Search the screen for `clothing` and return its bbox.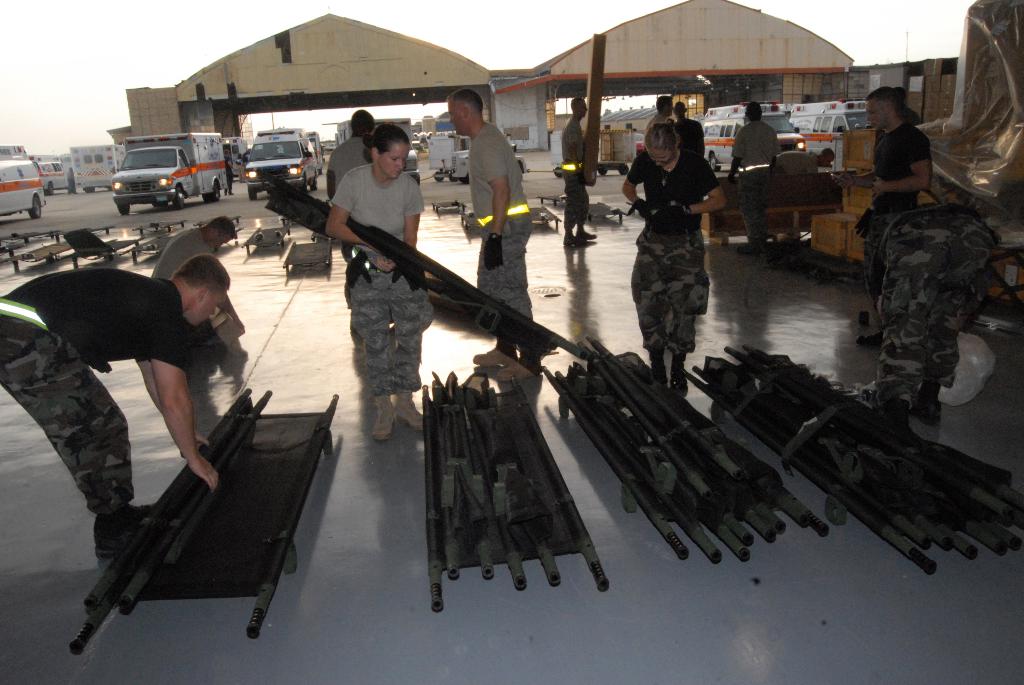
Found: 468, 121, 532, 218.
